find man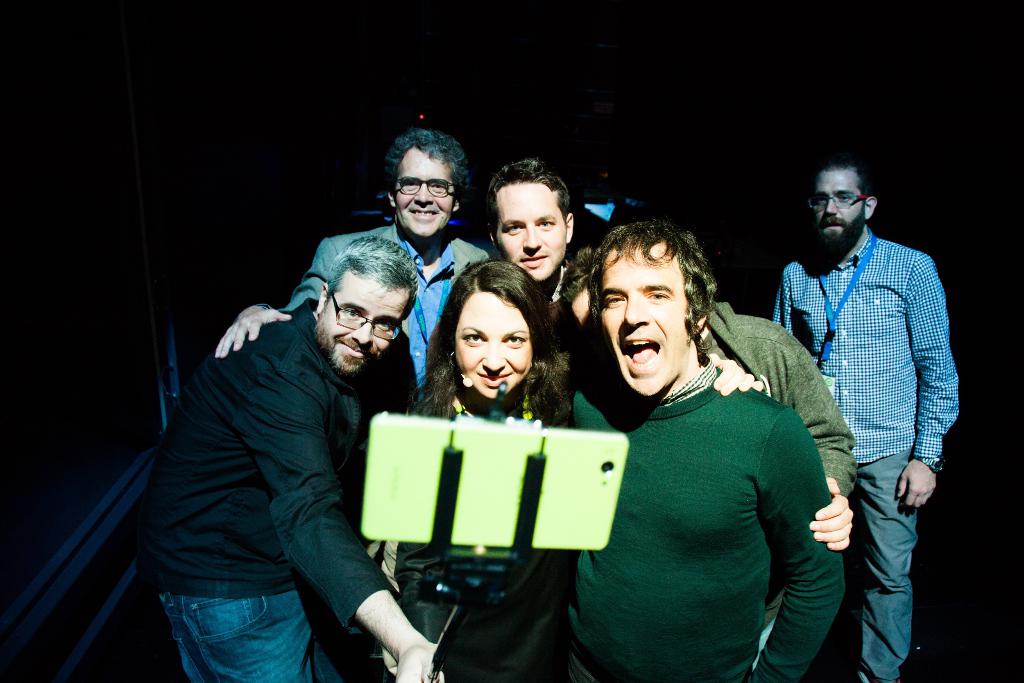
box=[152, 246, 435, 682]
